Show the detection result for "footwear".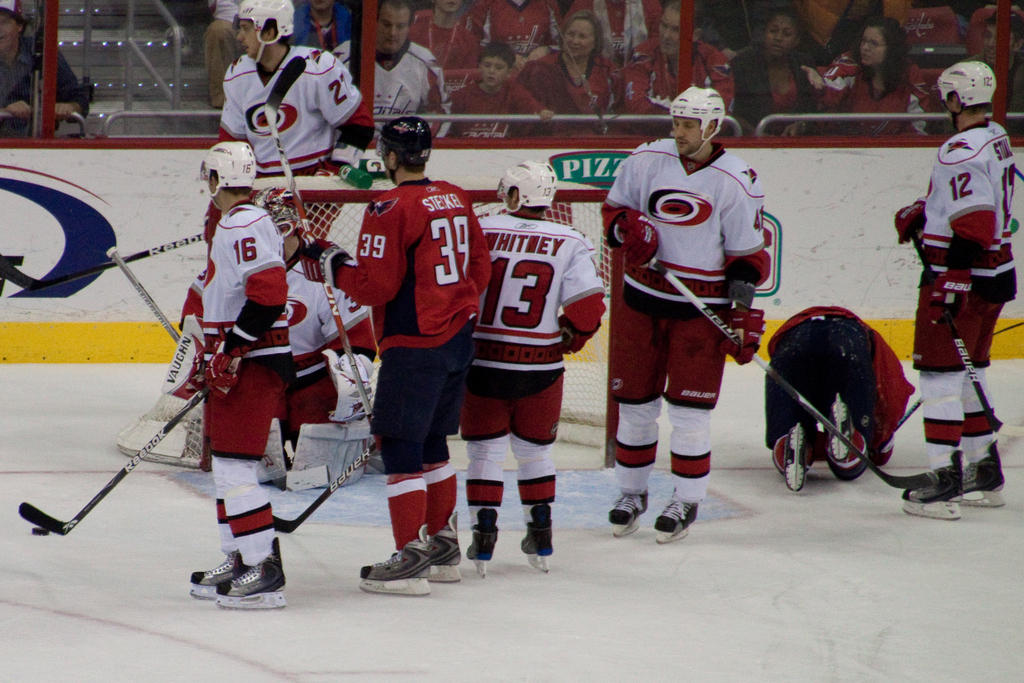
region(428, 509, 464, 584).
